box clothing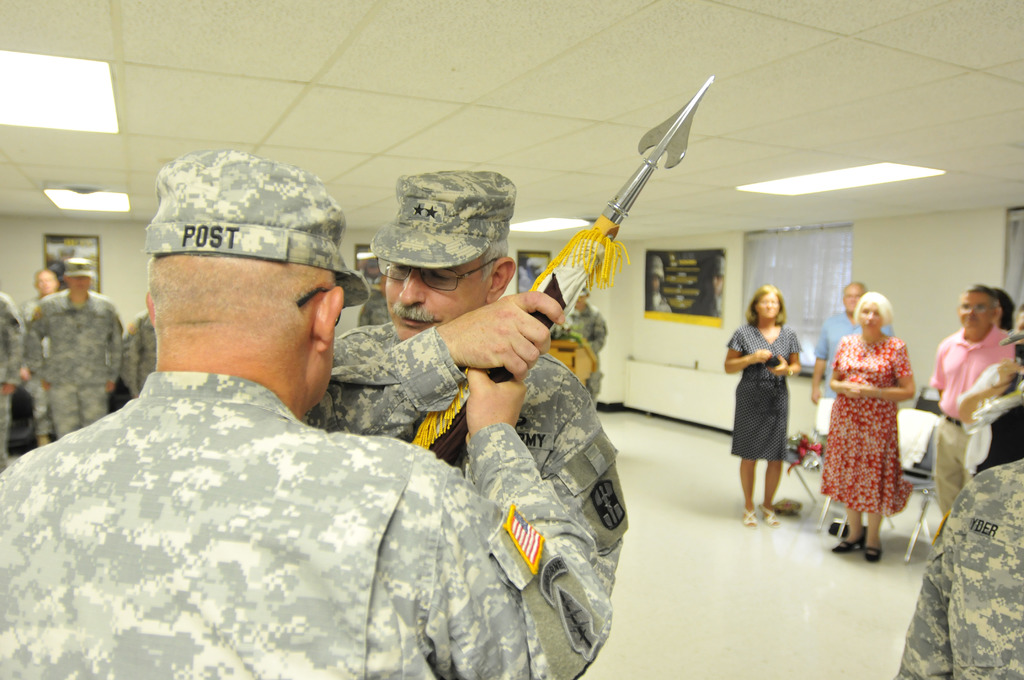
pyautogui.locateOnScreen(933, 321, 1023, 503)
